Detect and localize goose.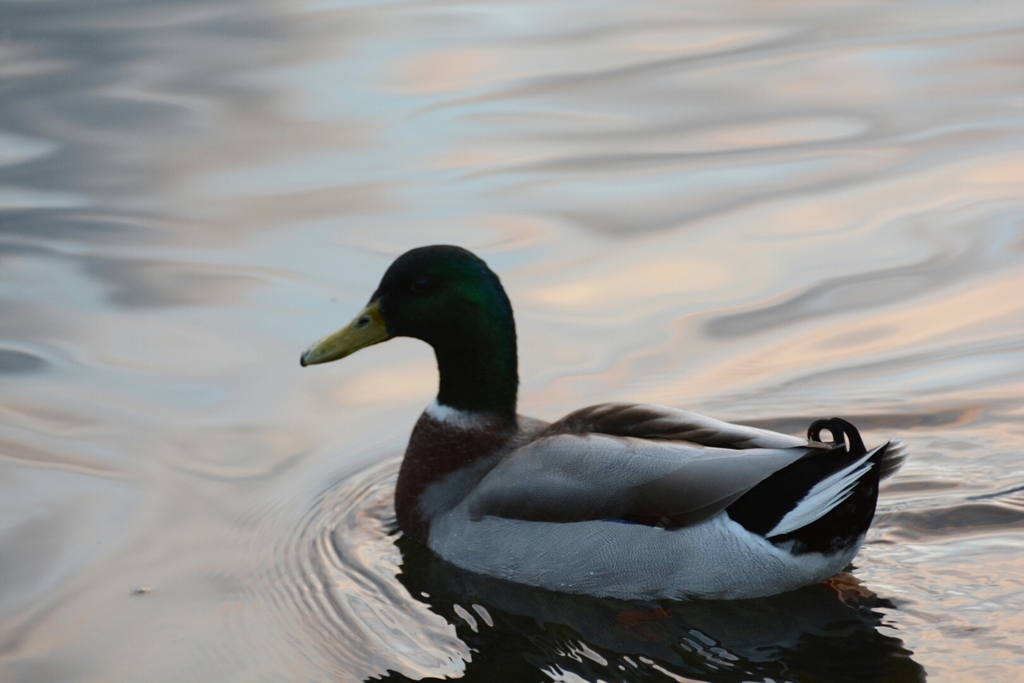
Localized at (x1=296, y1=239, x2=899, y2=629).
